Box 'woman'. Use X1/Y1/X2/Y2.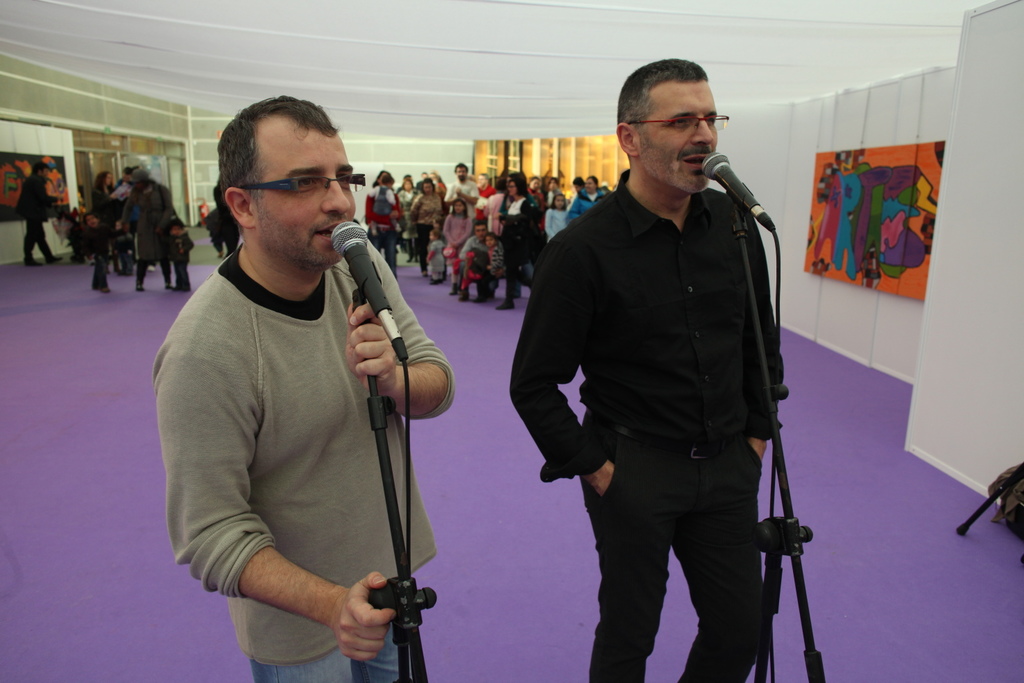
572/174/599/221.
